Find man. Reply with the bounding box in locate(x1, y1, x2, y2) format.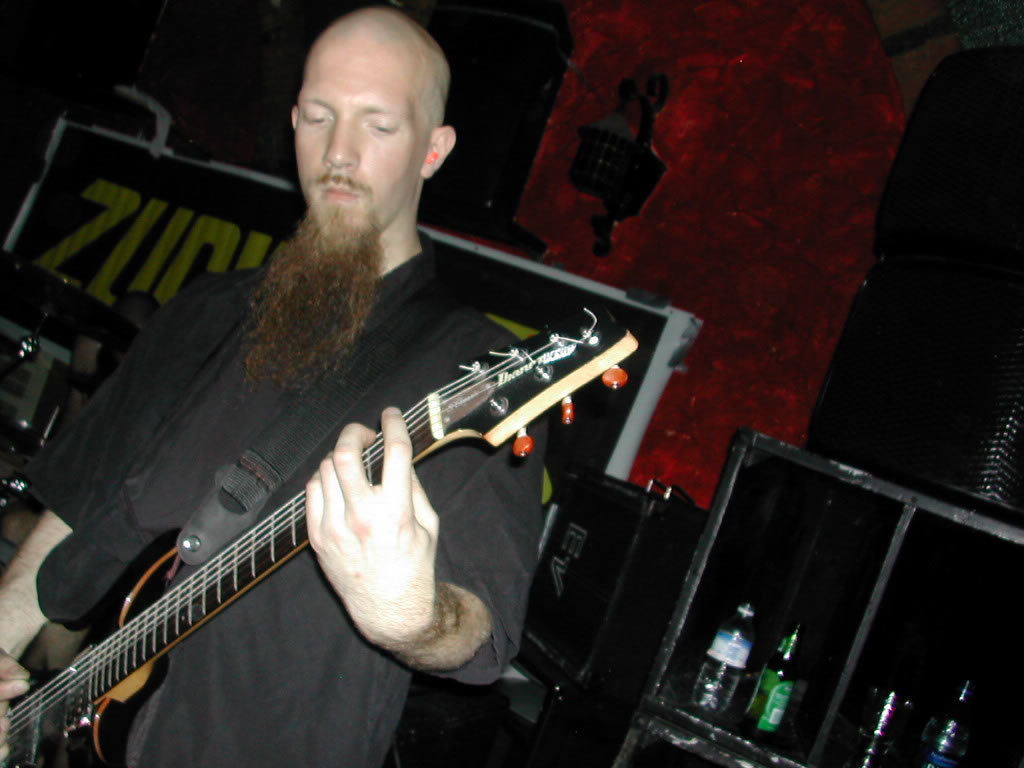
locate(0, 6, 556, 767).
